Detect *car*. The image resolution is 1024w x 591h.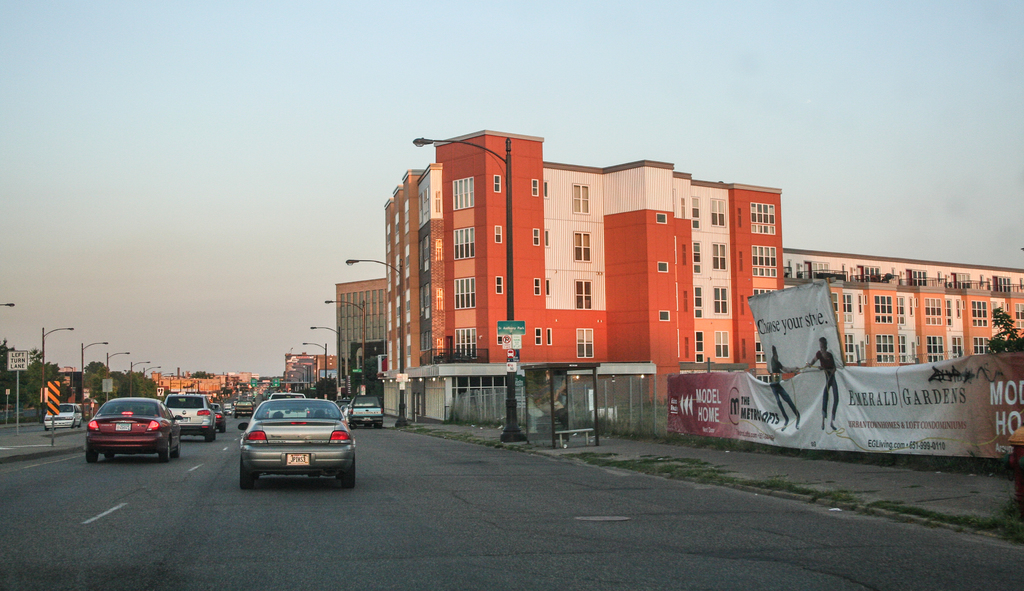
bbox=(159, 389, 220, 440).
